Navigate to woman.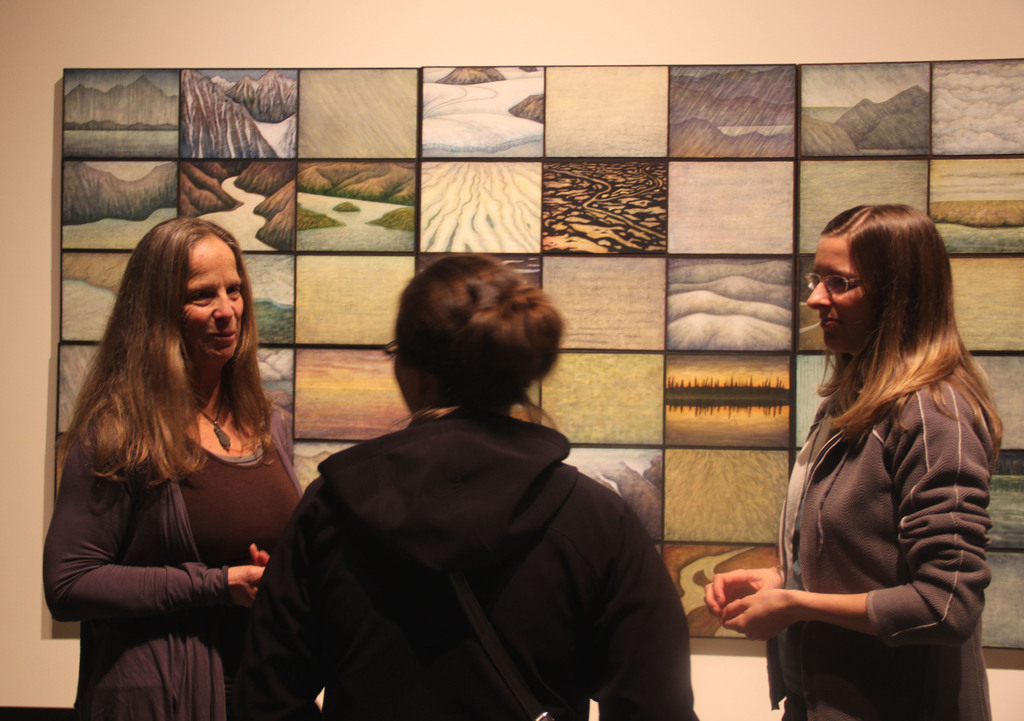
Navigation target: (x1=705, y1=202, x2=1002, y2=720).
